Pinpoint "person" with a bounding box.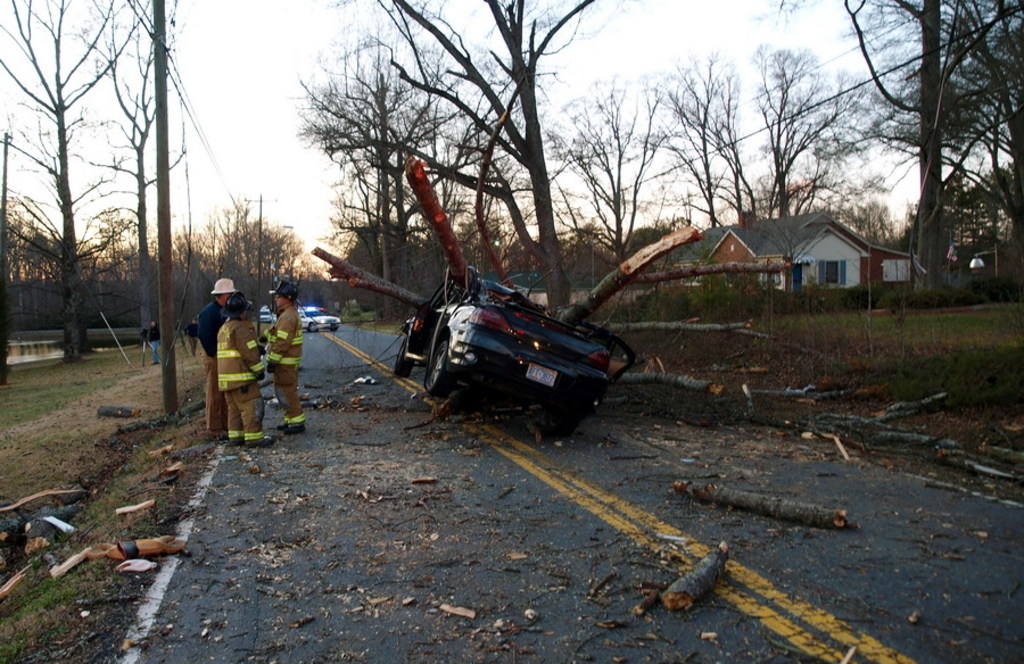
bbox=[187, 318, 205, 355].
